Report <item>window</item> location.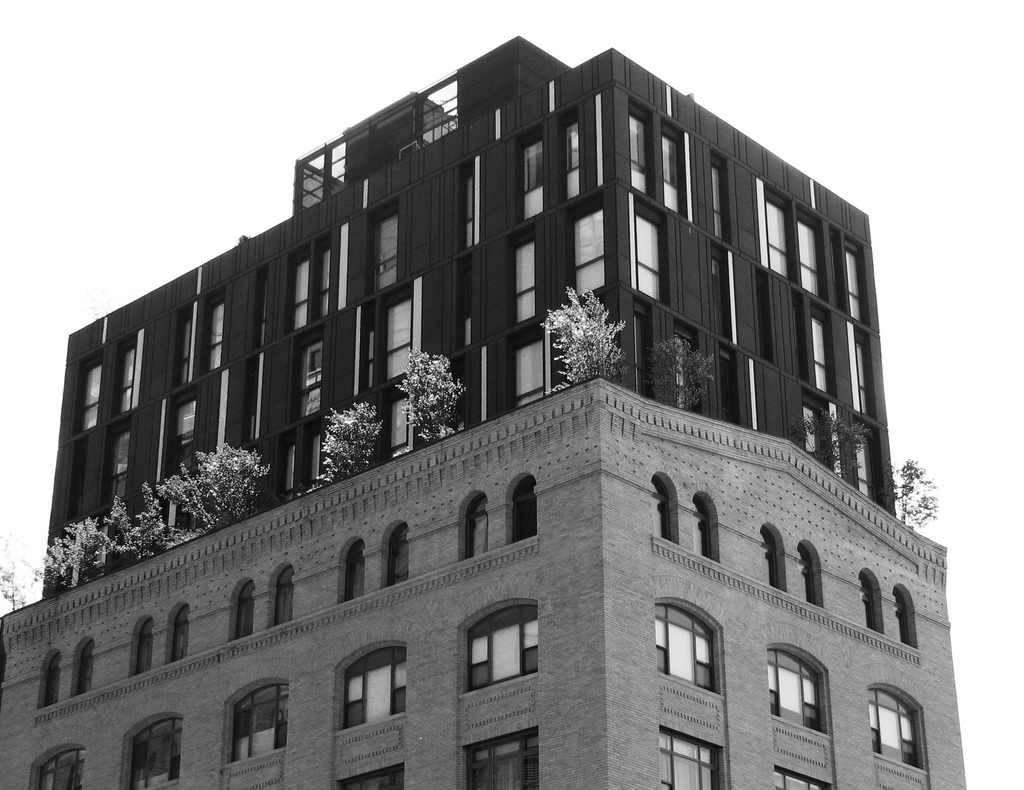
Report: <region>170, 602, 188, 661</region>.
